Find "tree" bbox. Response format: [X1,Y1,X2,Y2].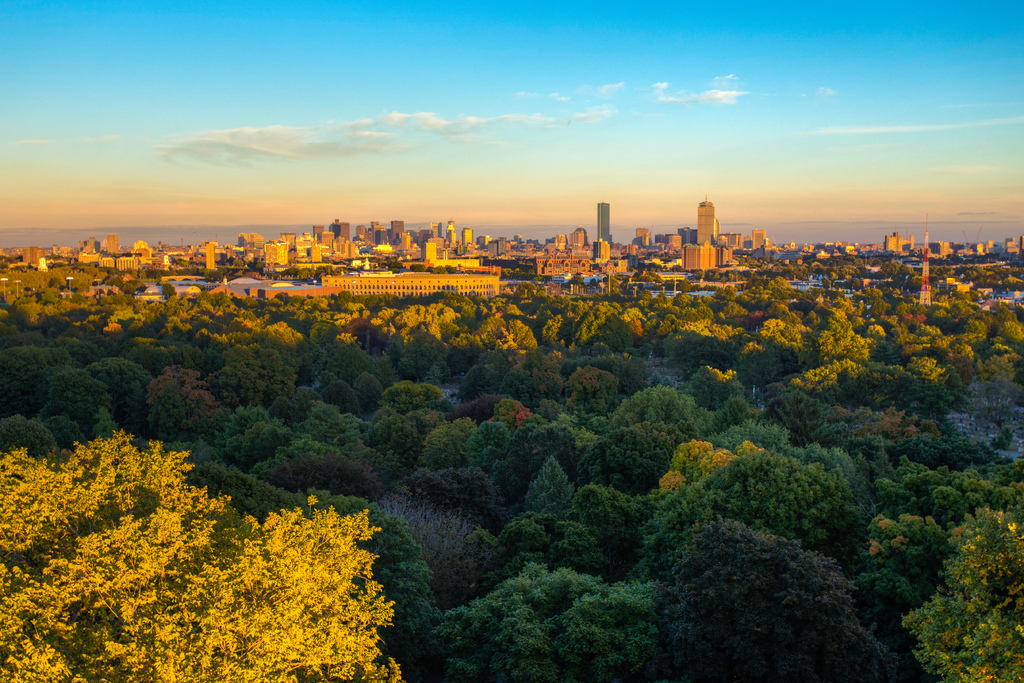
[643,446,847,558].
